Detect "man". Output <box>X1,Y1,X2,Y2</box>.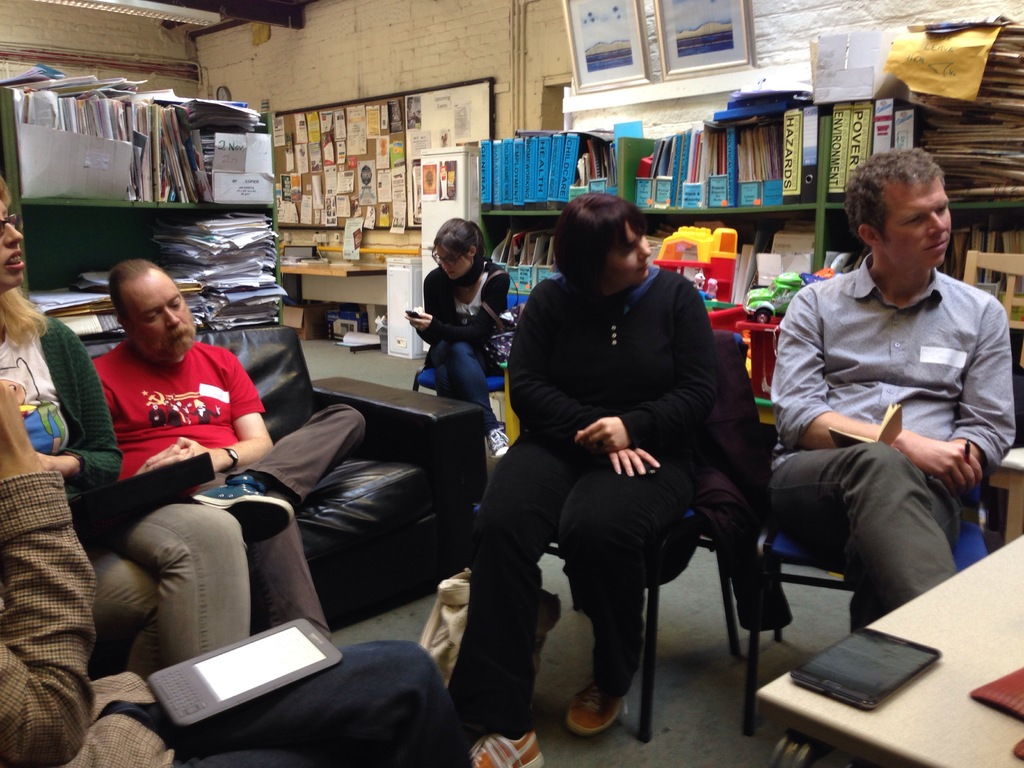
<box>91,258,325,672</box>.
